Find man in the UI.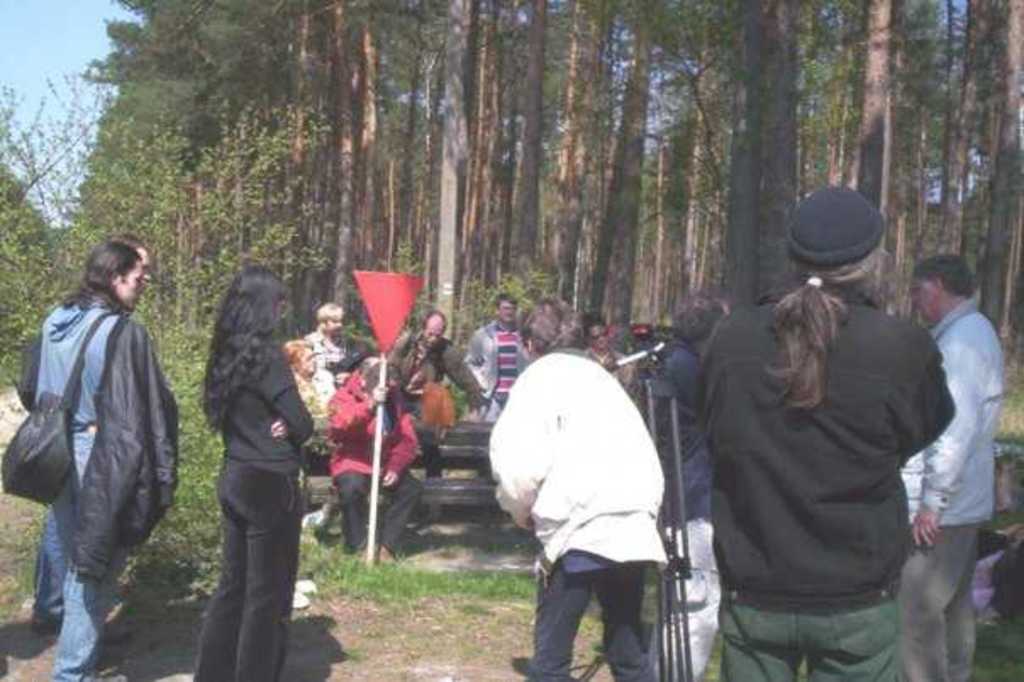
UI element at 900/254/1005/680.
